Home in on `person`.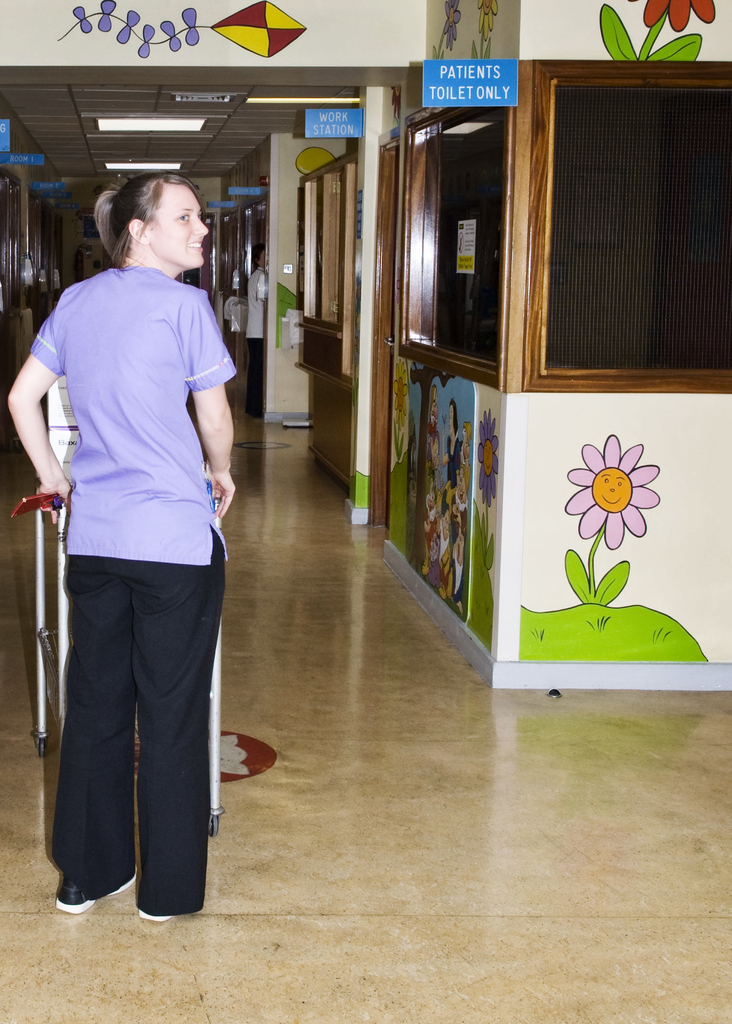
Homed in at {"left": 240, "top": 242, "right": 271, "bottom": 419}.
